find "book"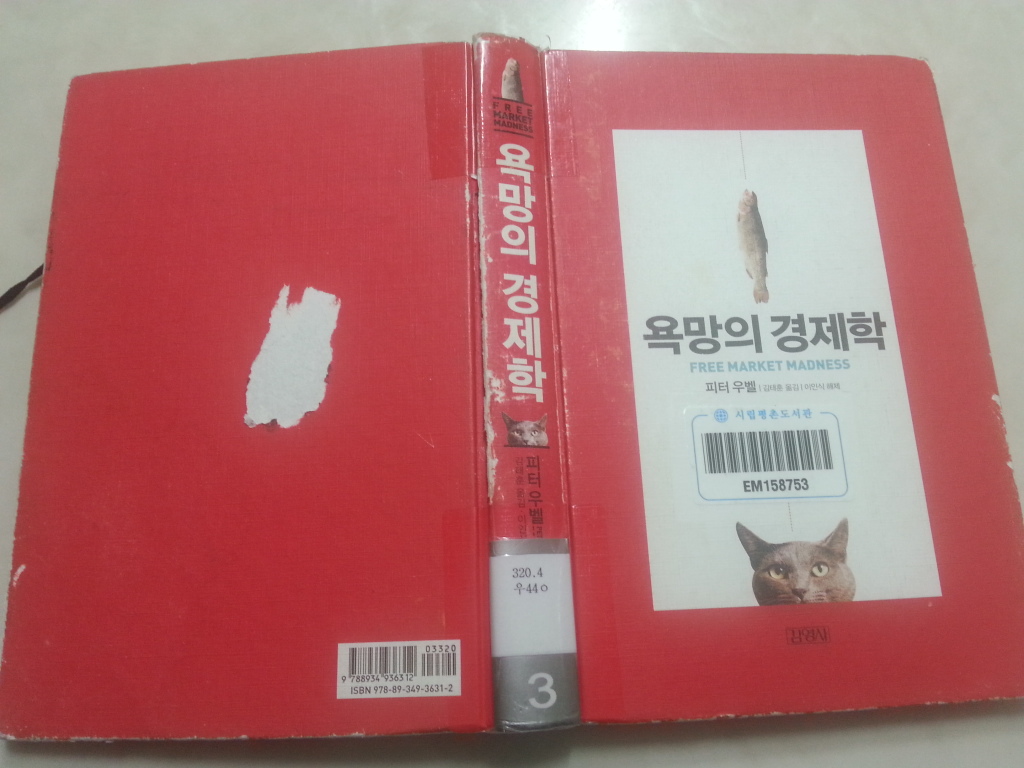
(0, 24, 1023, 764)
